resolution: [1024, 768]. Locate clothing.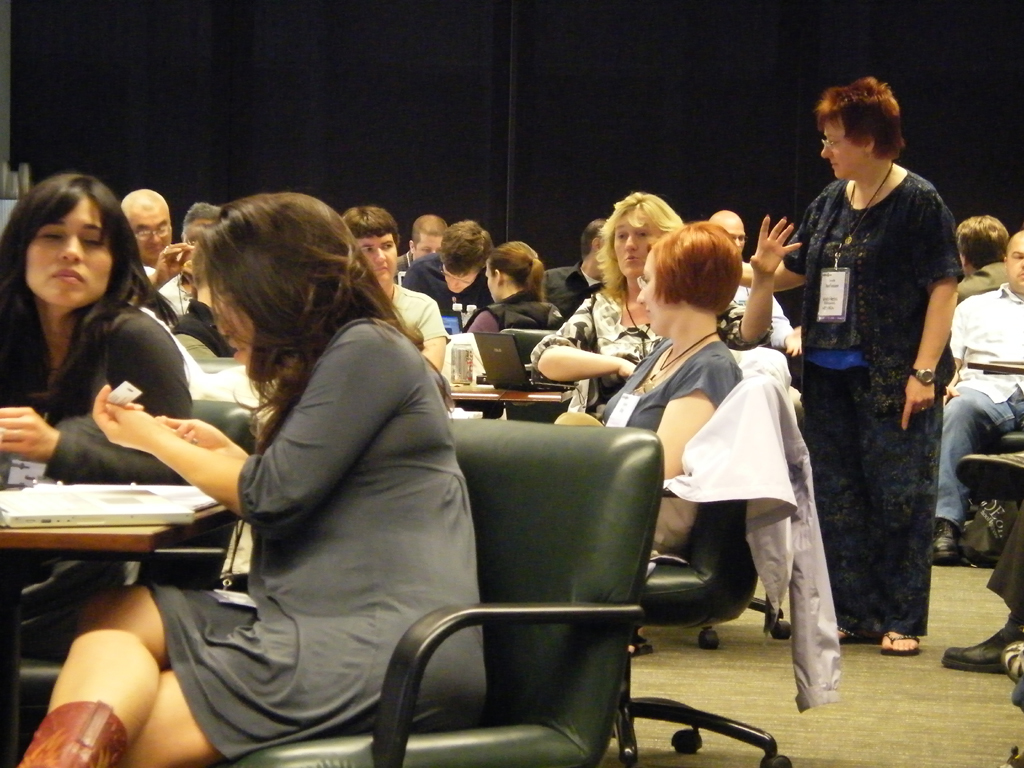
<box>376,280,448,345</box>.
